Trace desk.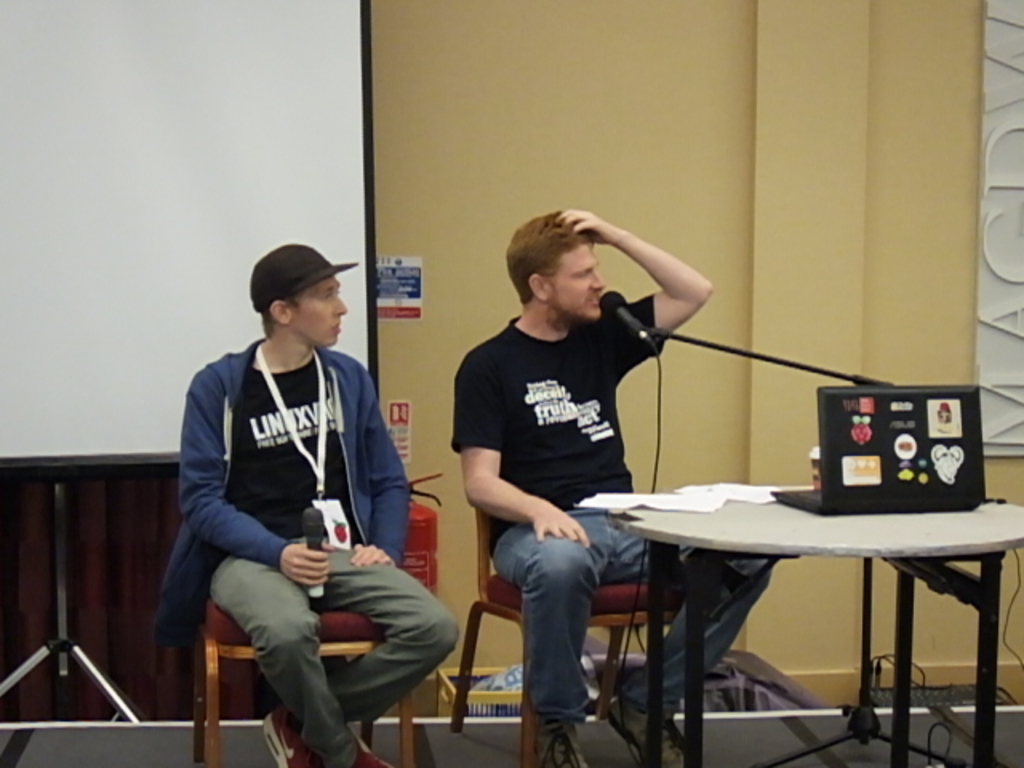
Traced to (627,488,1019,760).
